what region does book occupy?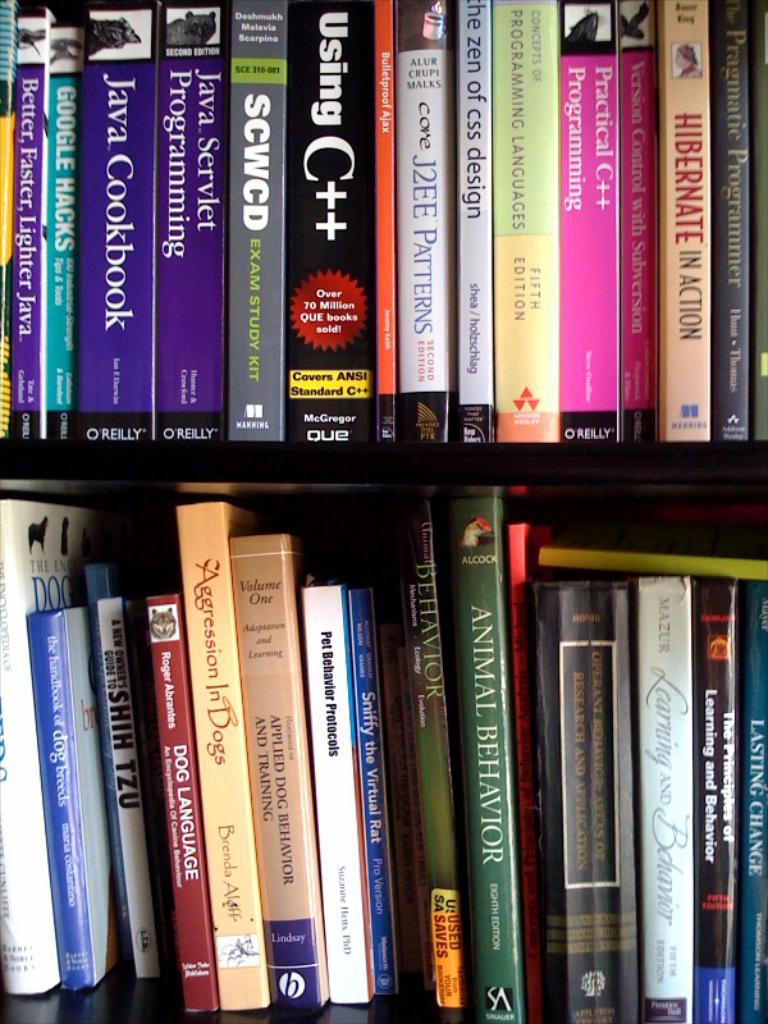
[left=165, top=506, right=274, bottom=1009].
